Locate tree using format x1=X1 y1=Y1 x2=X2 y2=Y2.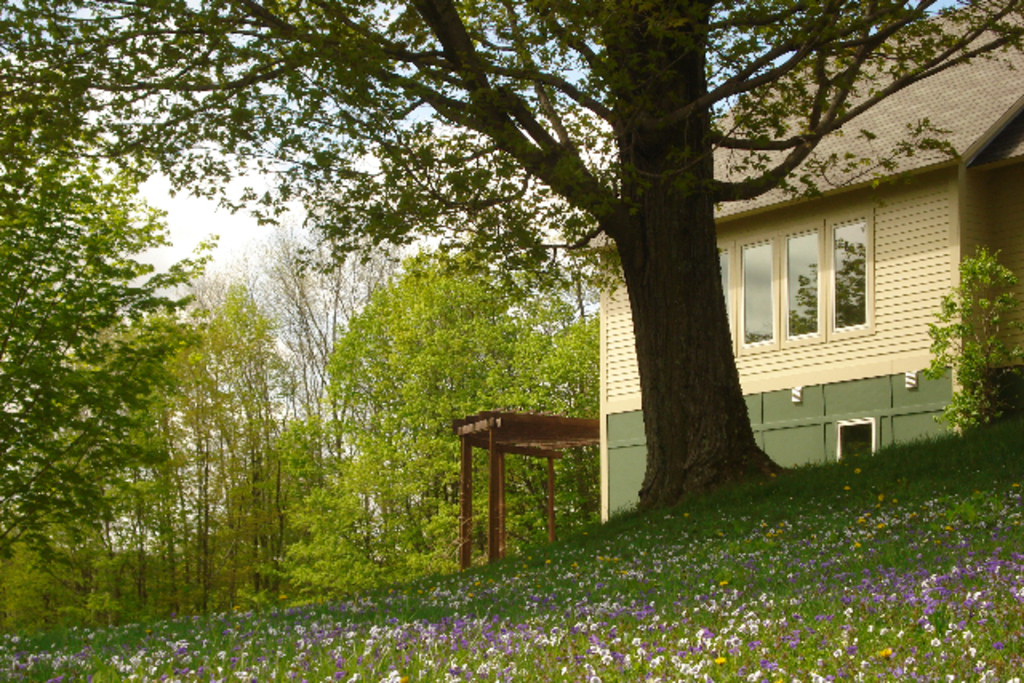
x1=328 y1=229 x2=602 y2=582.
